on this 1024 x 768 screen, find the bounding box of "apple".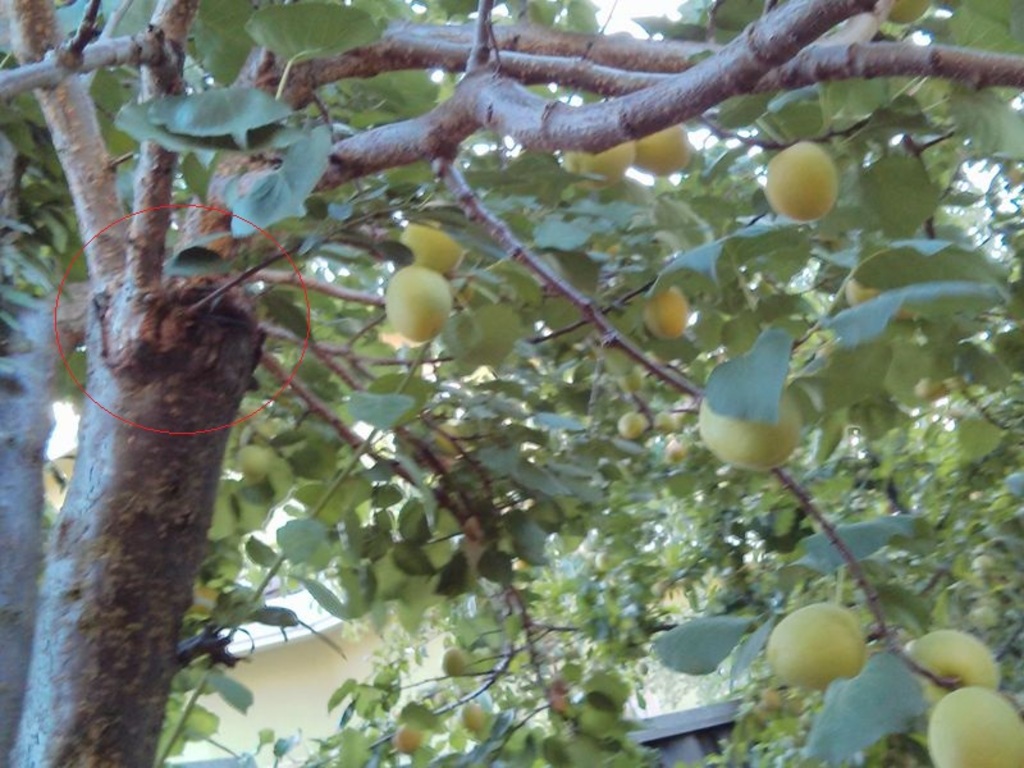
Bounding box: <region>654, 411, 676, 430</region>.
